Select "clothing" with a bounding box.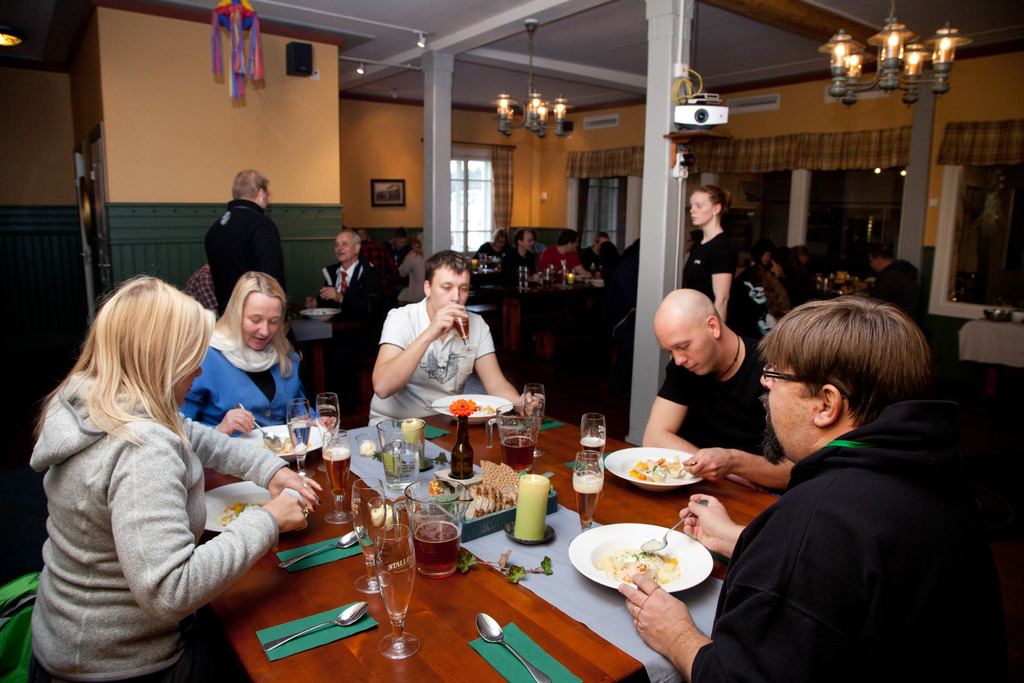
box=[176, 345, 318, 438].
